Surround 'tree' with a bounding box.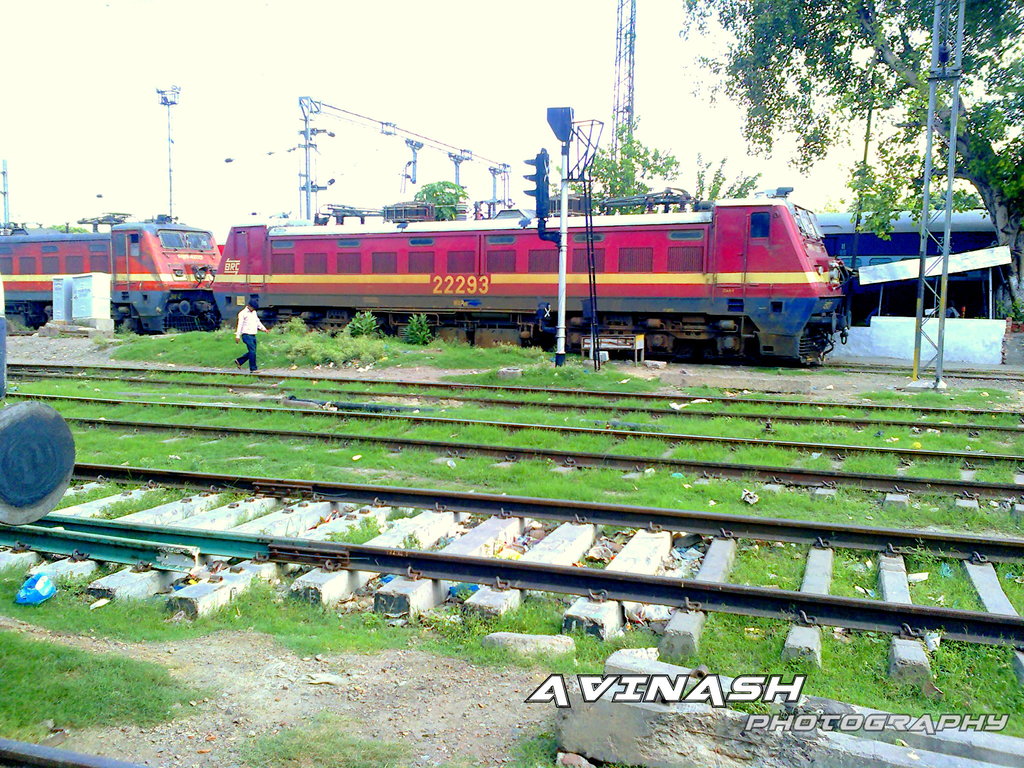
674/157/768/207.
